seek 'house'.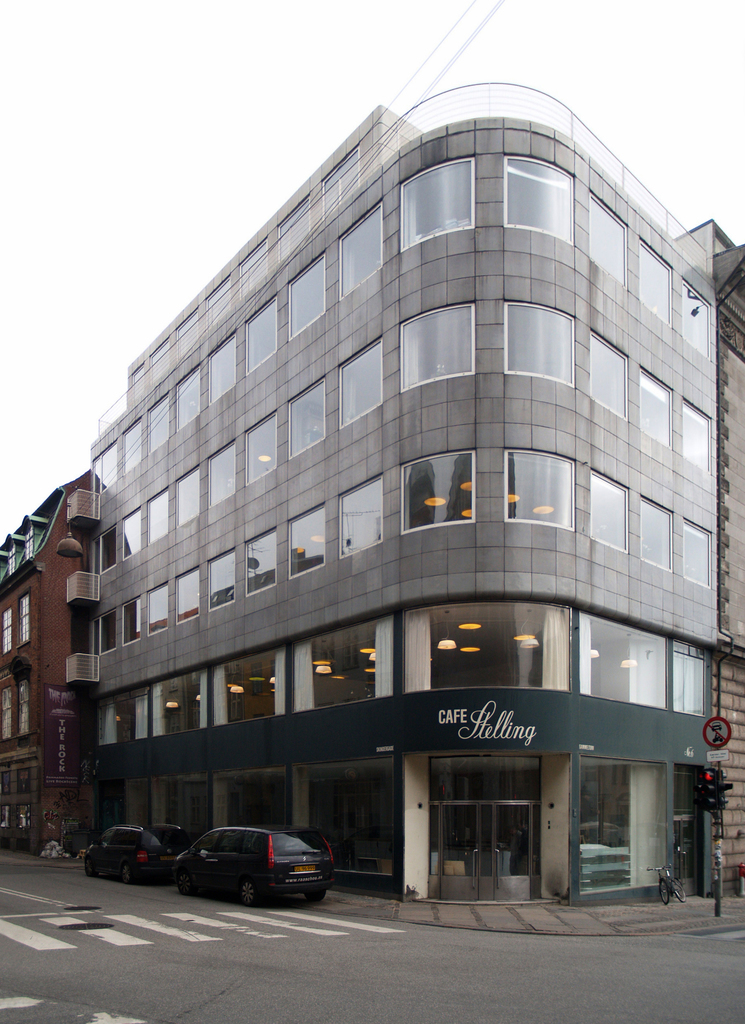
448/108/725/877.
